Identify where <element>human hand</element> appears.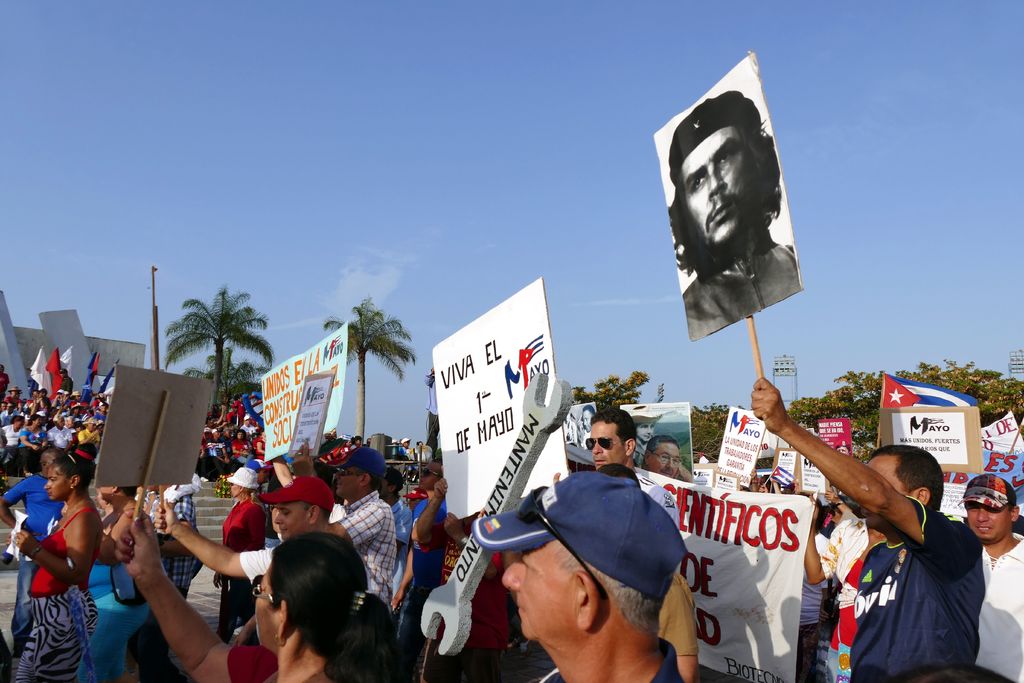
Appears at l=794, t=476, r=799, b=495.
